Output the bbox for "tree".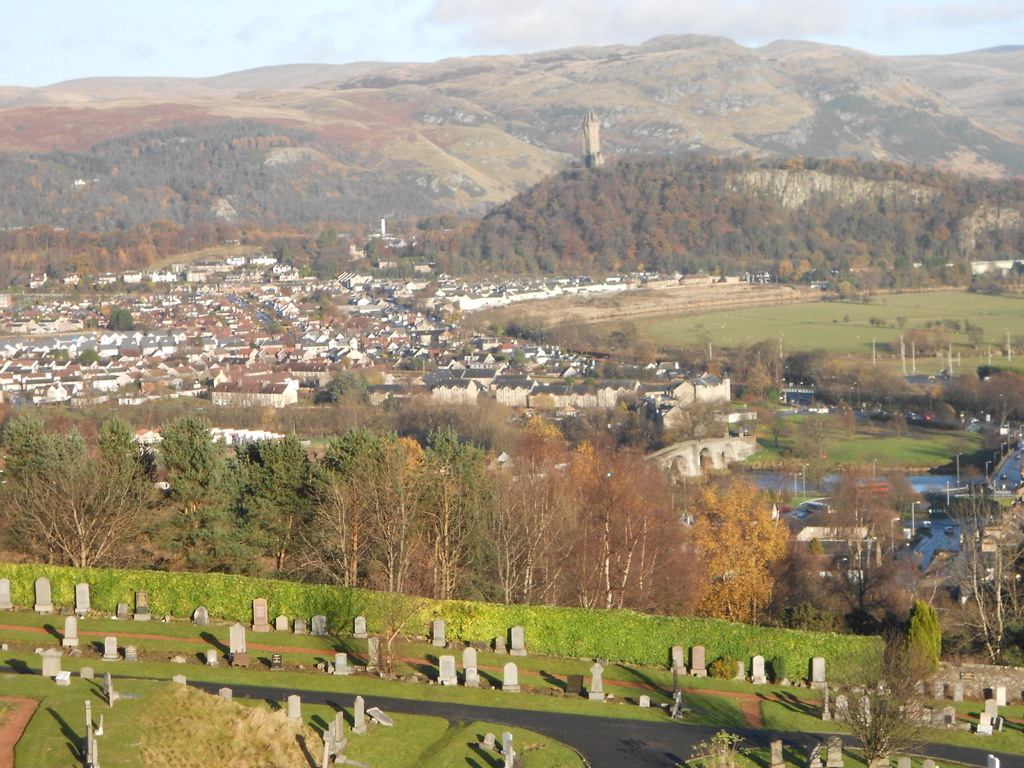
<region>483, 390, 536, 454</region>.
